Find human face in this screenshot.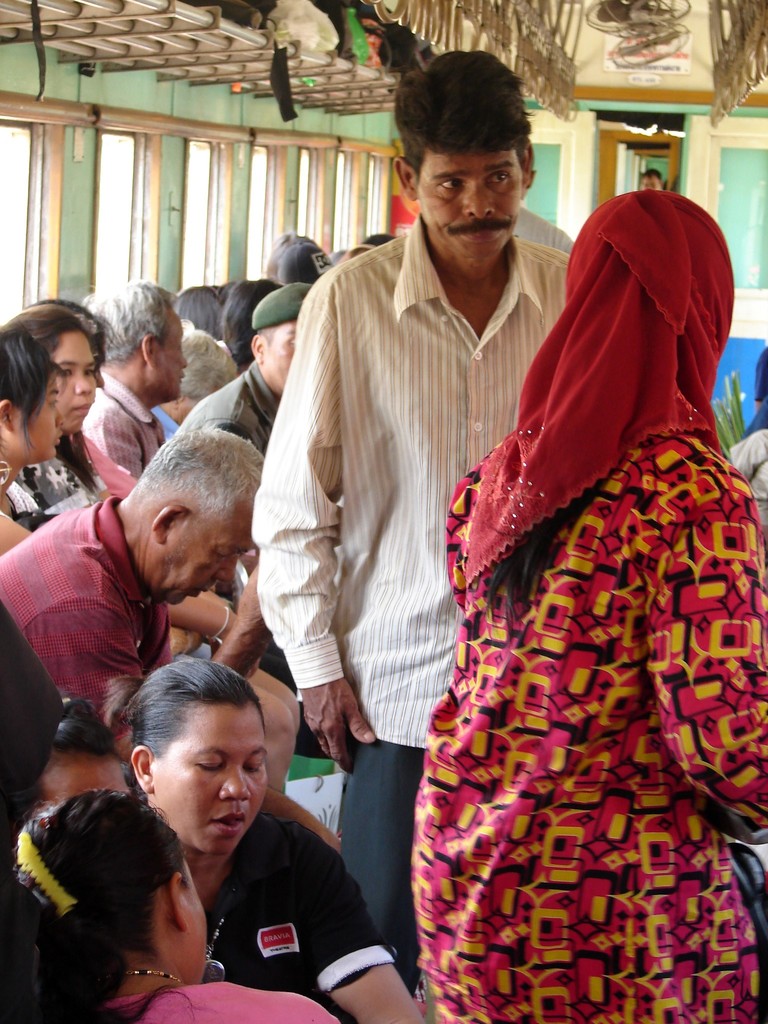
The bounding box for human face is <bbox>173, 847, 205, 989</bbox>.
